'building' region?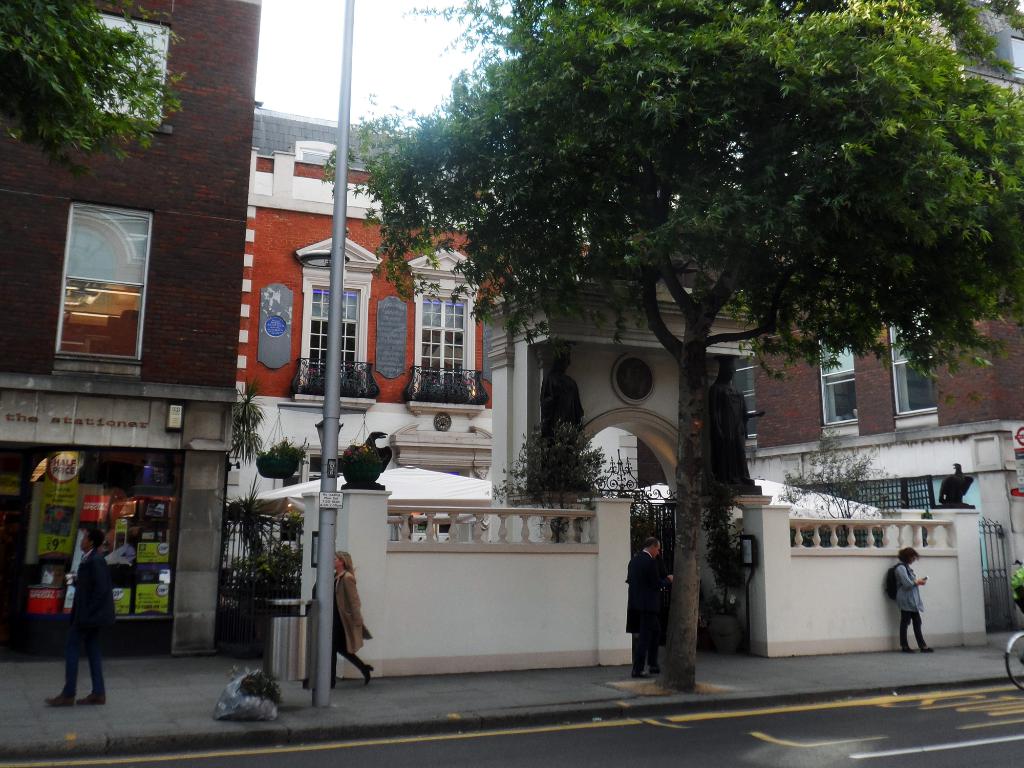
locate(218, 105, 516, 604)
